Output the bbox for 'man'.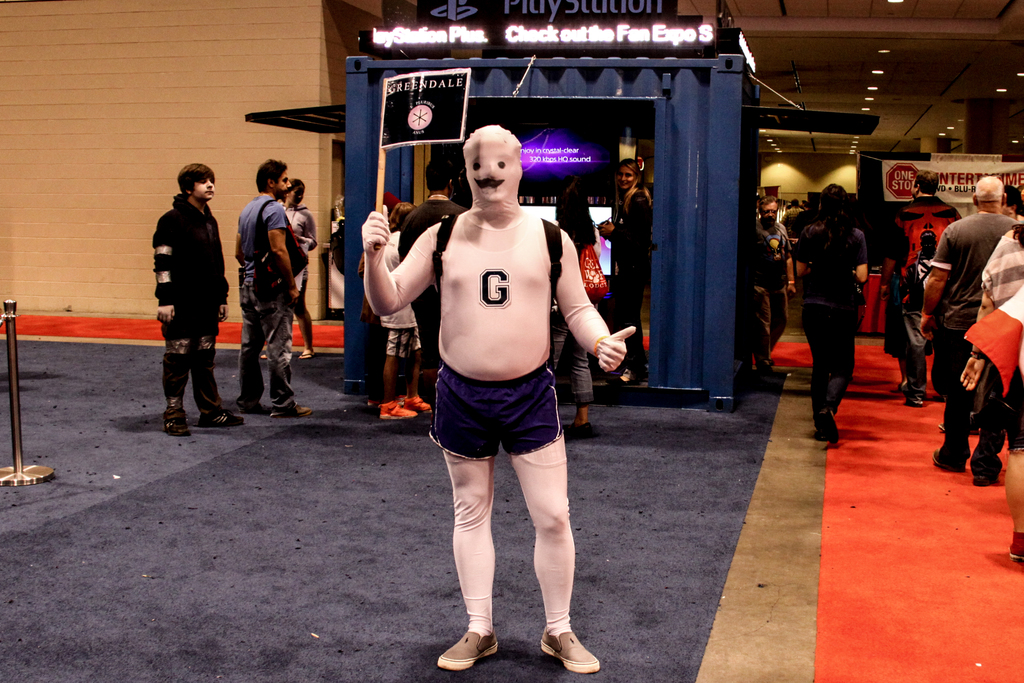
box=[360, 114, 641, 674].
